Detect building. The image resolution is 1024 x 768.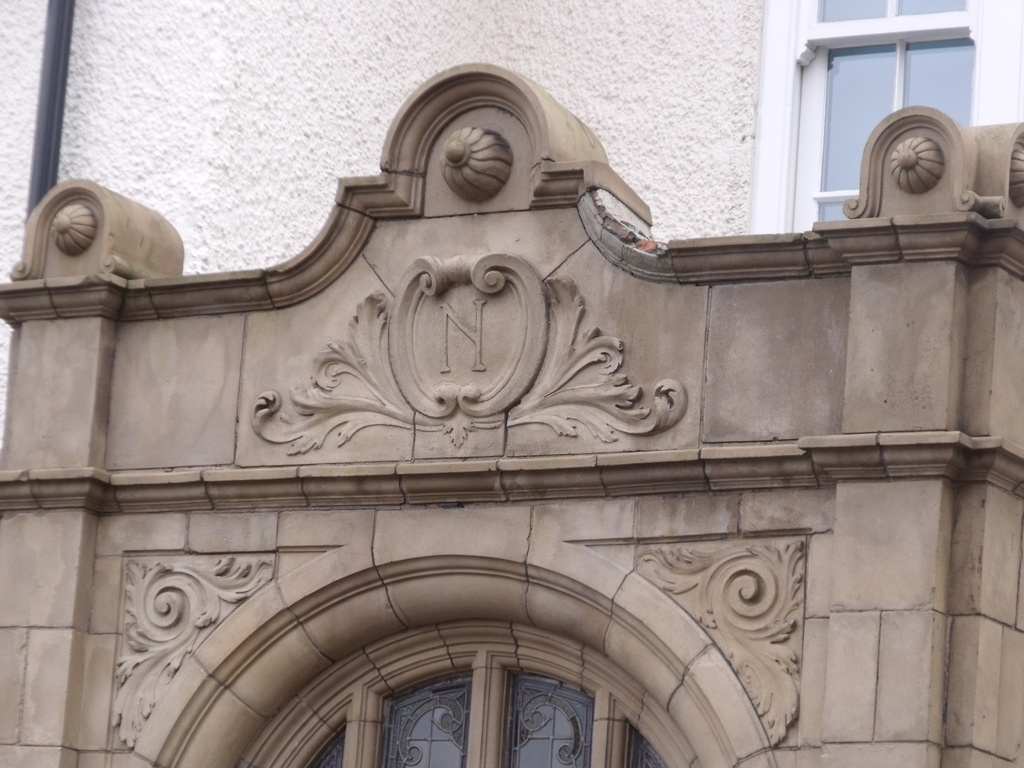
x1=0 y1=61 x2=1023 y2=767.
